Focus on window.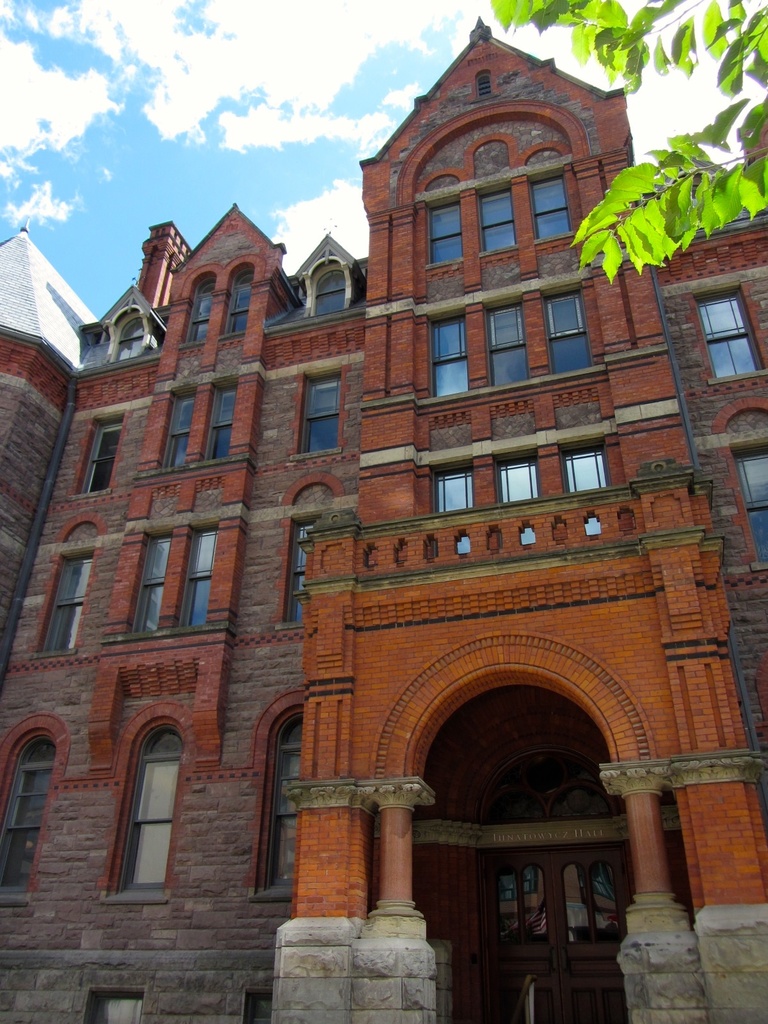
Focused at [x1=292, y1=518, x2=311, y2=620].
